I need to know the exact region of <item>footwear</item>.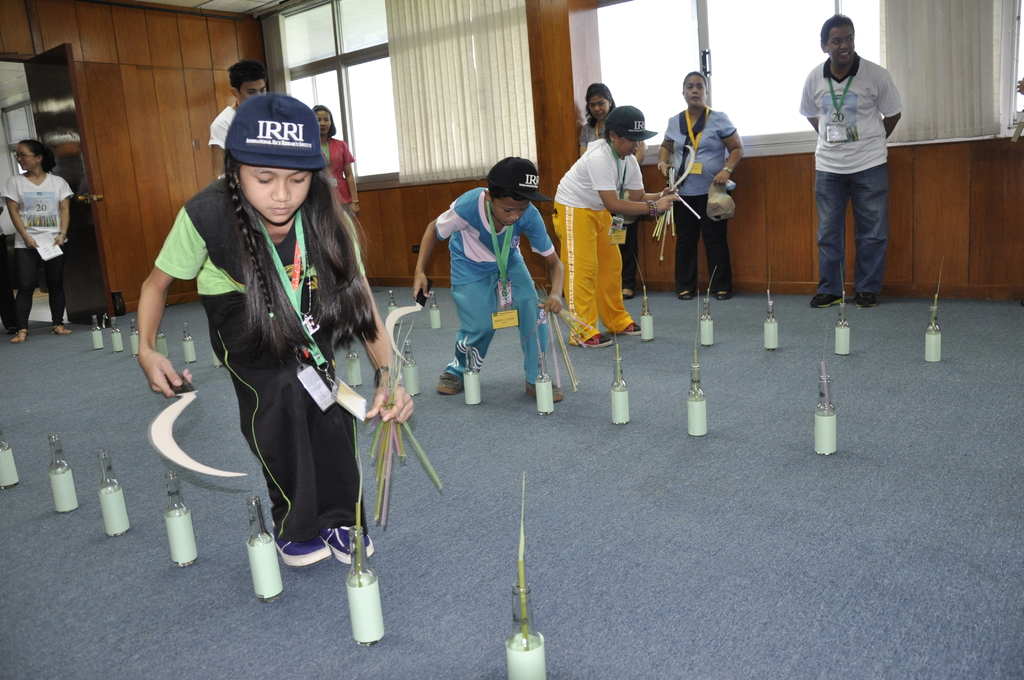
Region: [680, 289, 691, 300].
